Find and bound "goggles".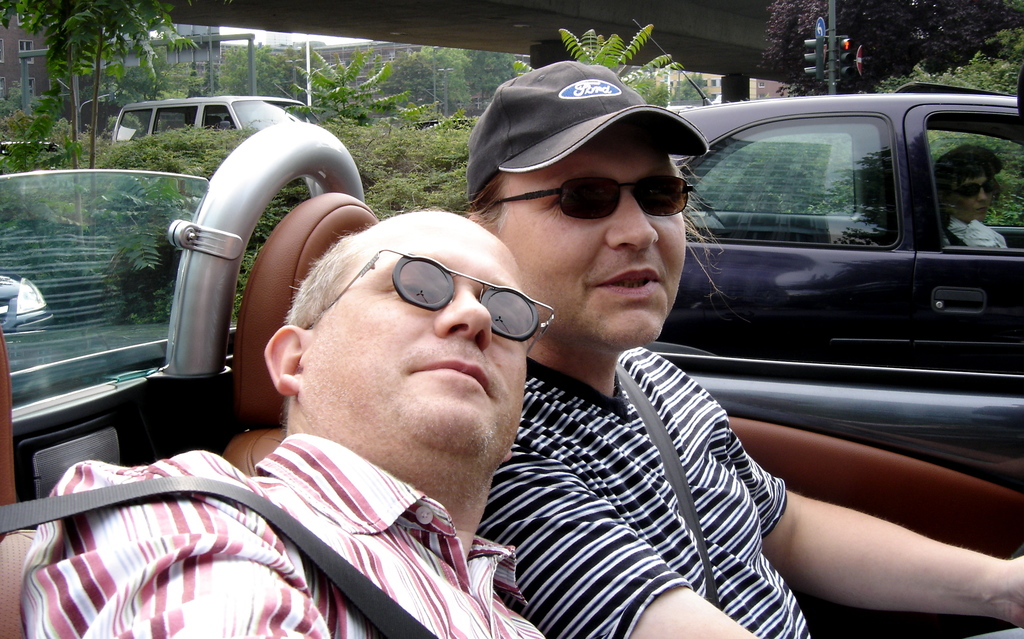
Bound: (left=349, top=235, right=547, bottom=333).
